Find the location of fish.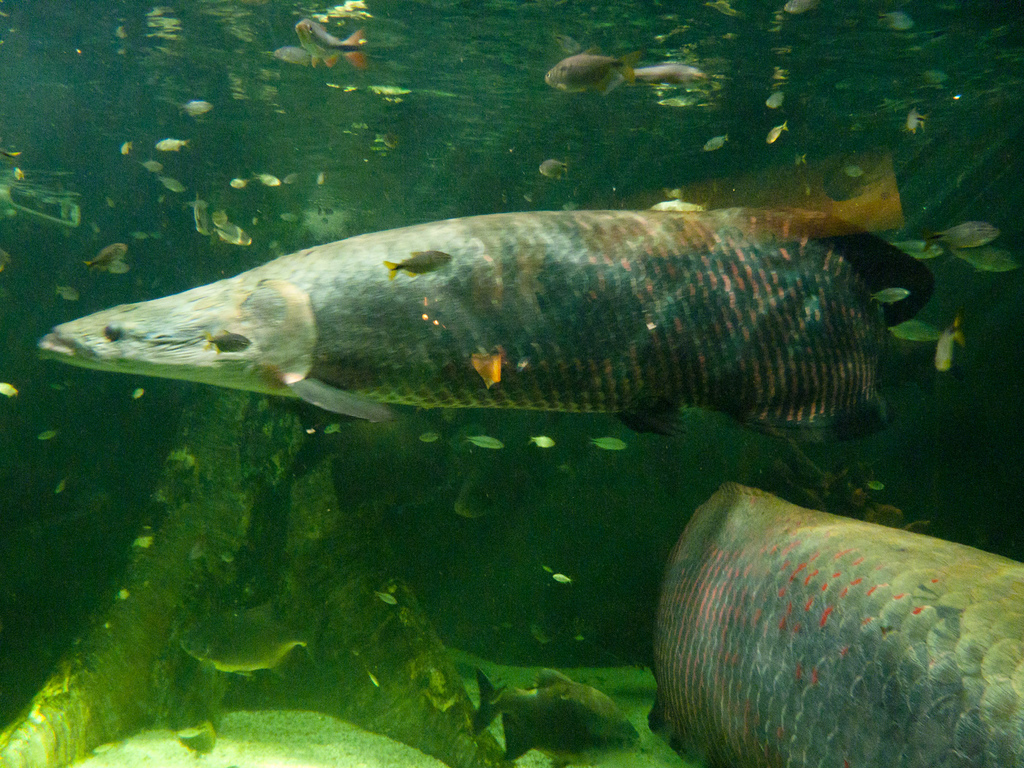
Location: (296,19,360,59).
